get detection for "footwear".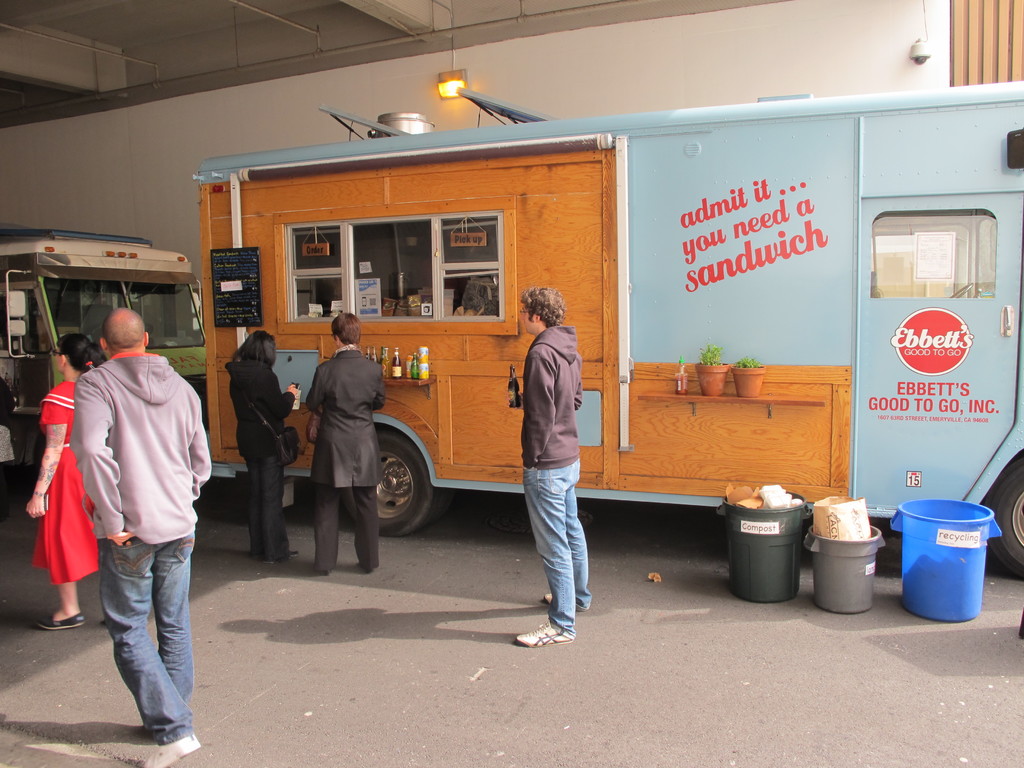
Detection: (left=541, top=590, right=593, bottom=611).
